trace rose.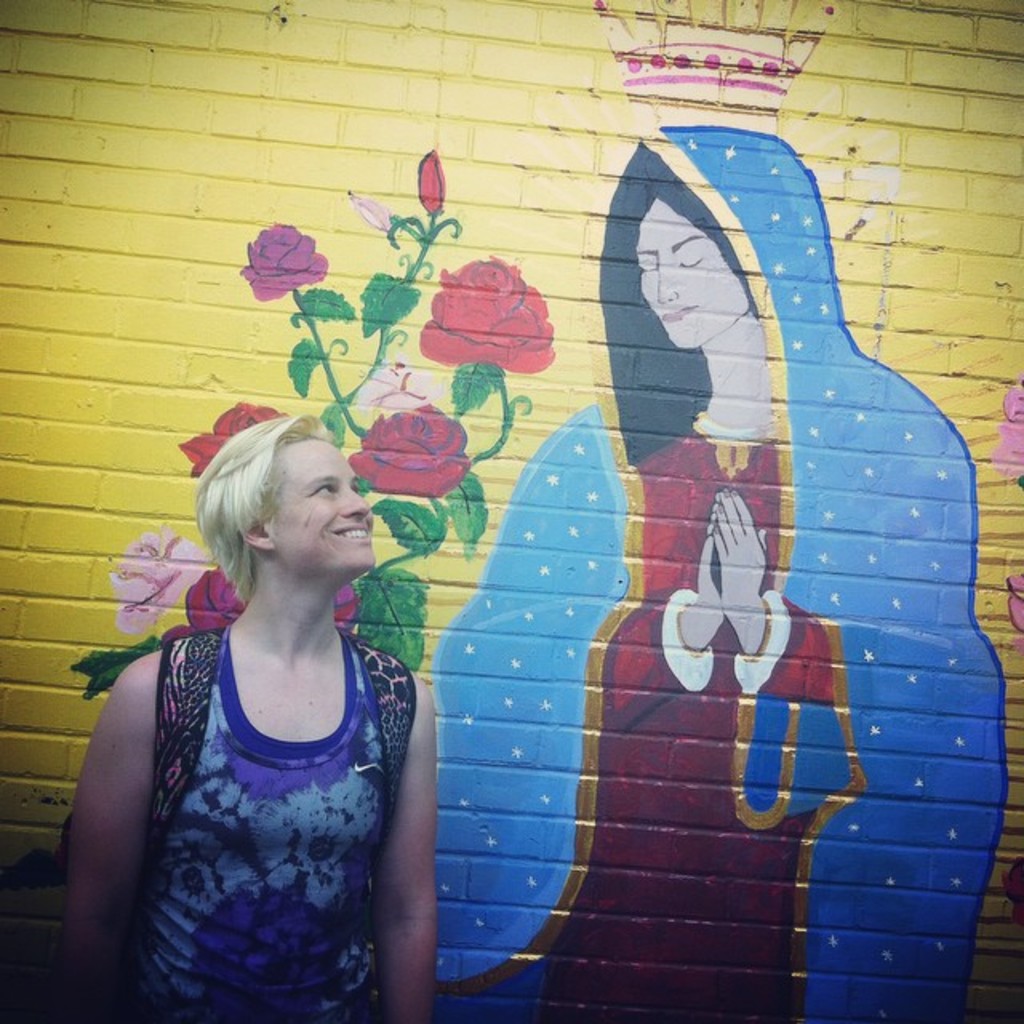
Traced to l=418, t=246, r=555, b=373.
